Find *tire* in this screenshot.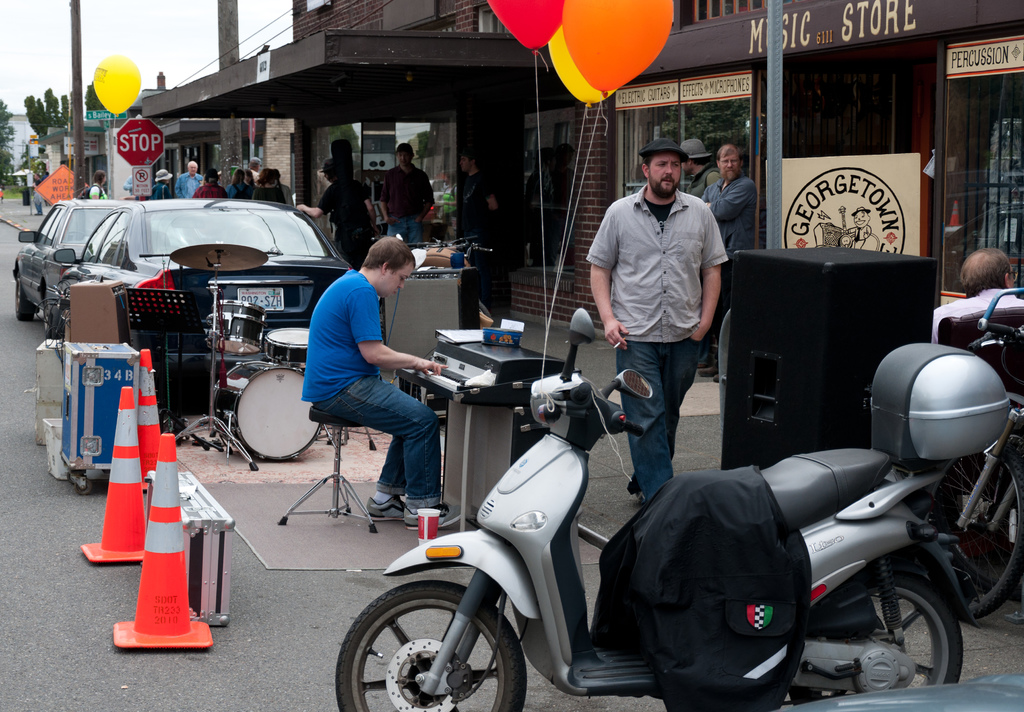
The bounding box for *tire* is select_region(332, 576, 528, 711).
